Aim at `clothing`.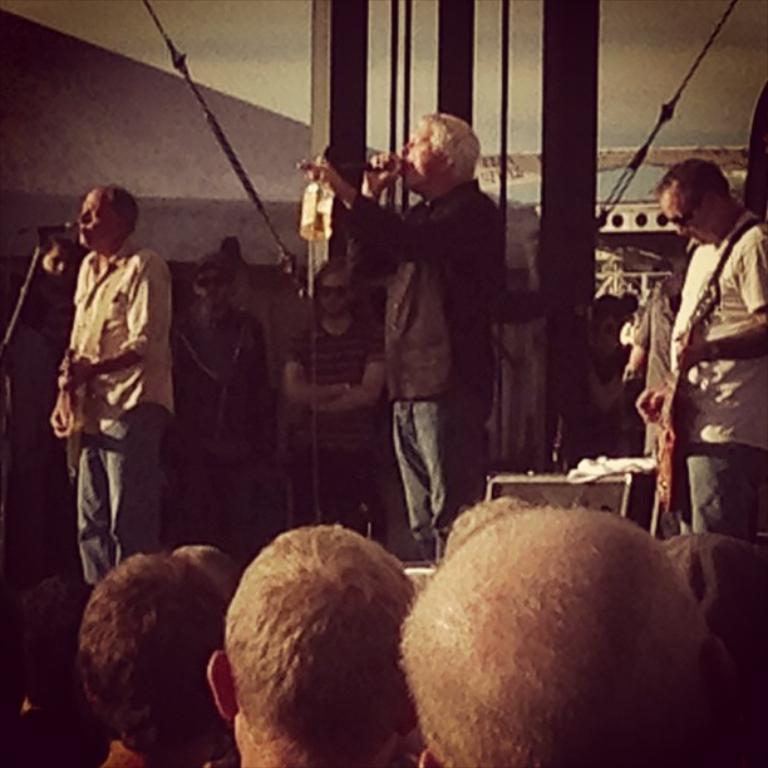
Aimed at 635/274/683/452.
